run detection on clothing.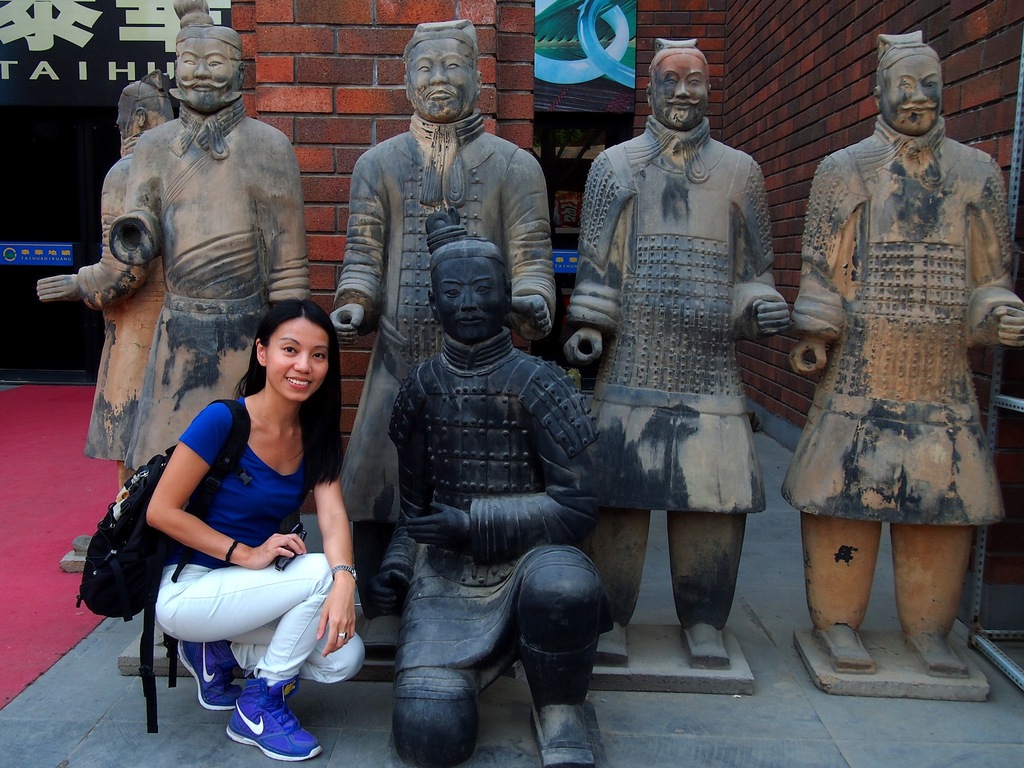
Result: 108, 104, 314, 474.
